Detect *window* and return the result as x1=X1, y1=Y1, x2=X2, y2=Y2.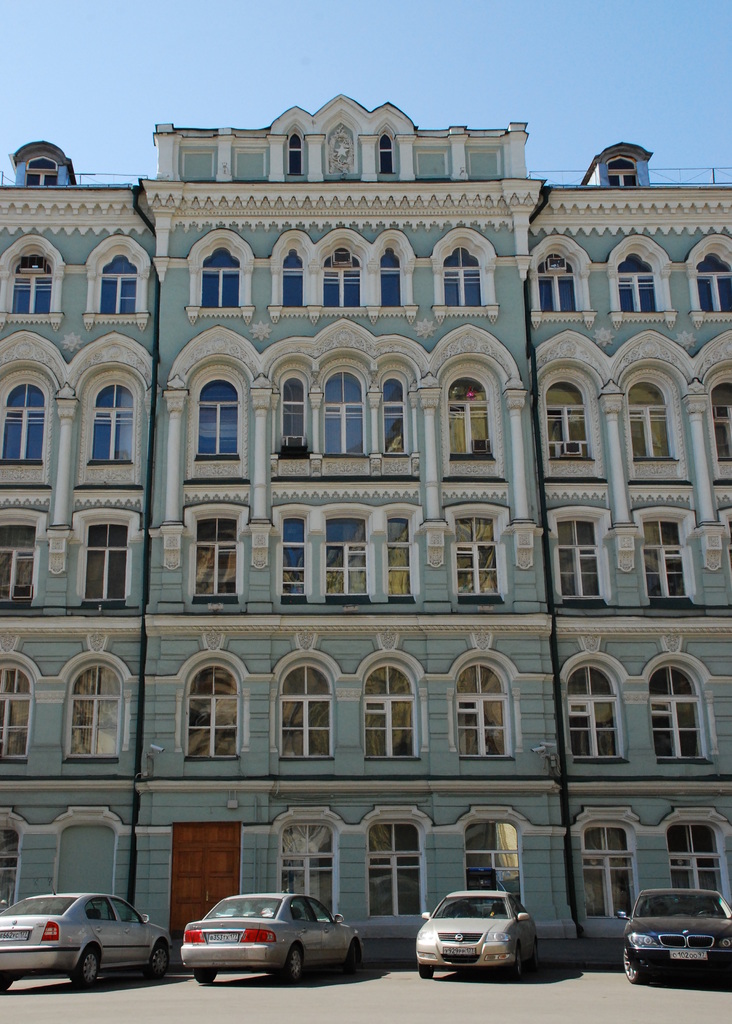
x1=636, y1=386, x2=669, y2=452.
